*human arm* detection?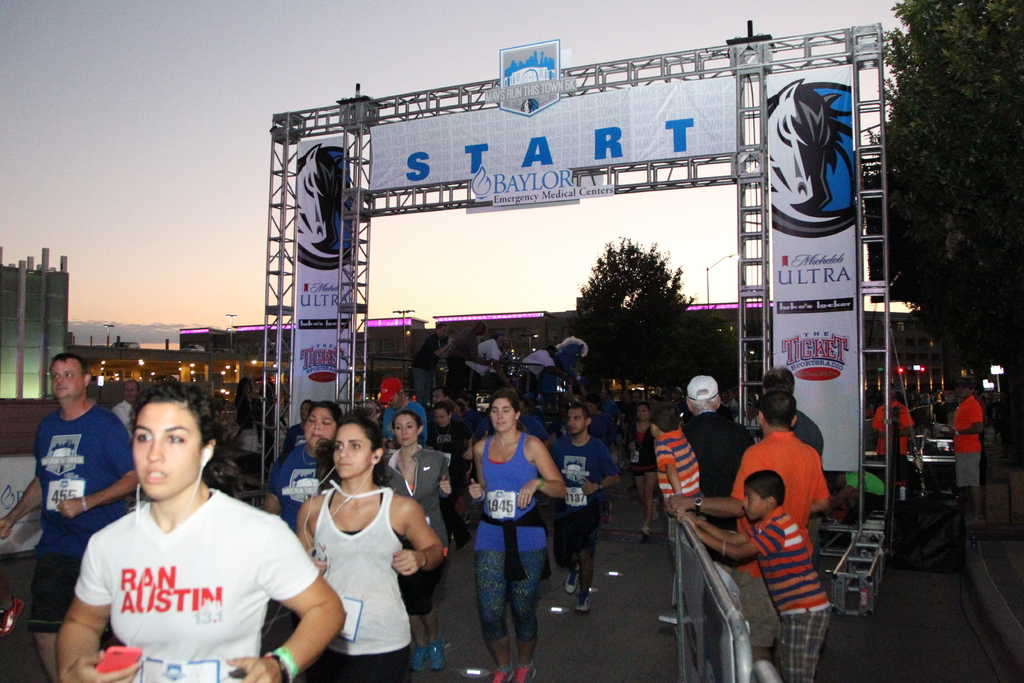
bbox(58, 409, 150, 516)
